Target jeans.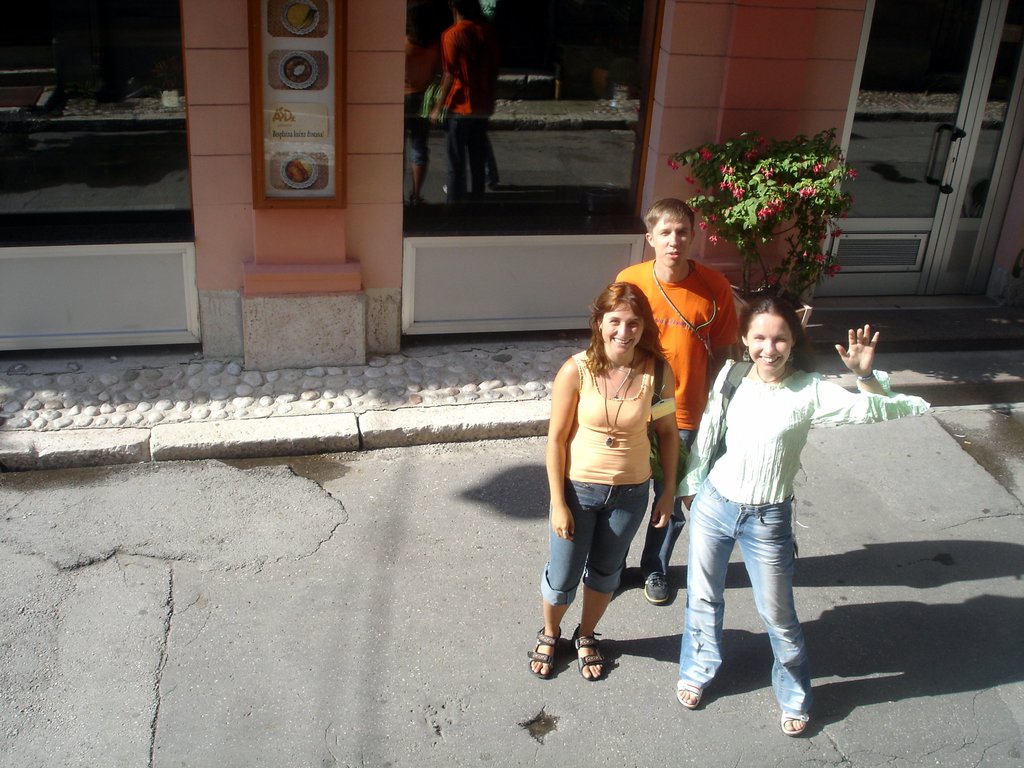
Target region: (646, 424, 701, 578).
